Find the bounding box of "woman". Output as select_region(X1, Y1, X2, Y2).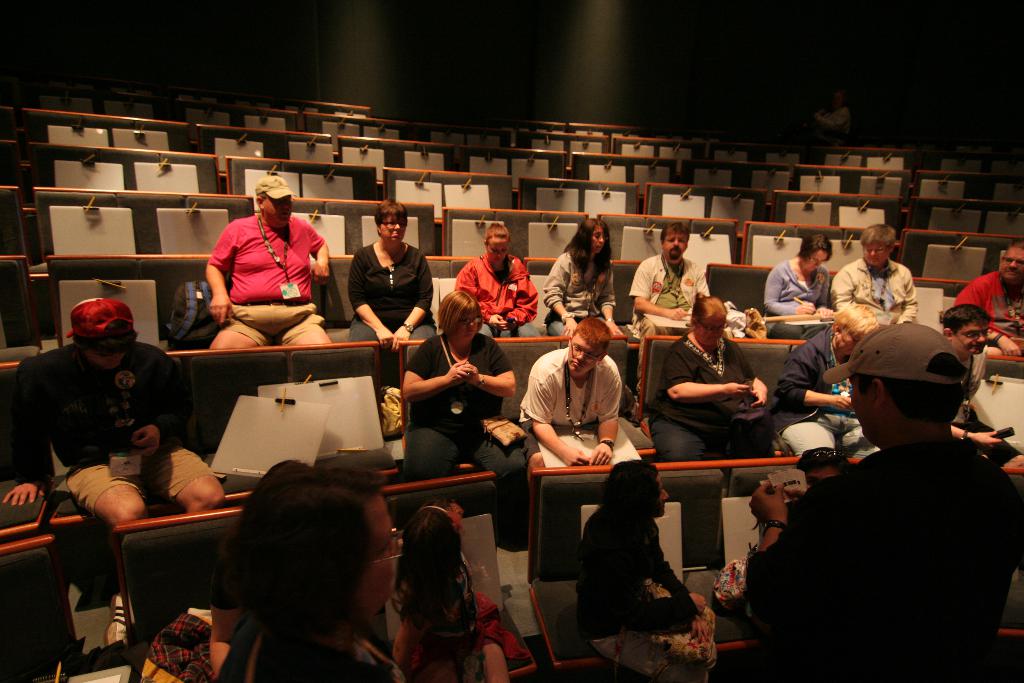
select_region(749, 234, 837, 338).
